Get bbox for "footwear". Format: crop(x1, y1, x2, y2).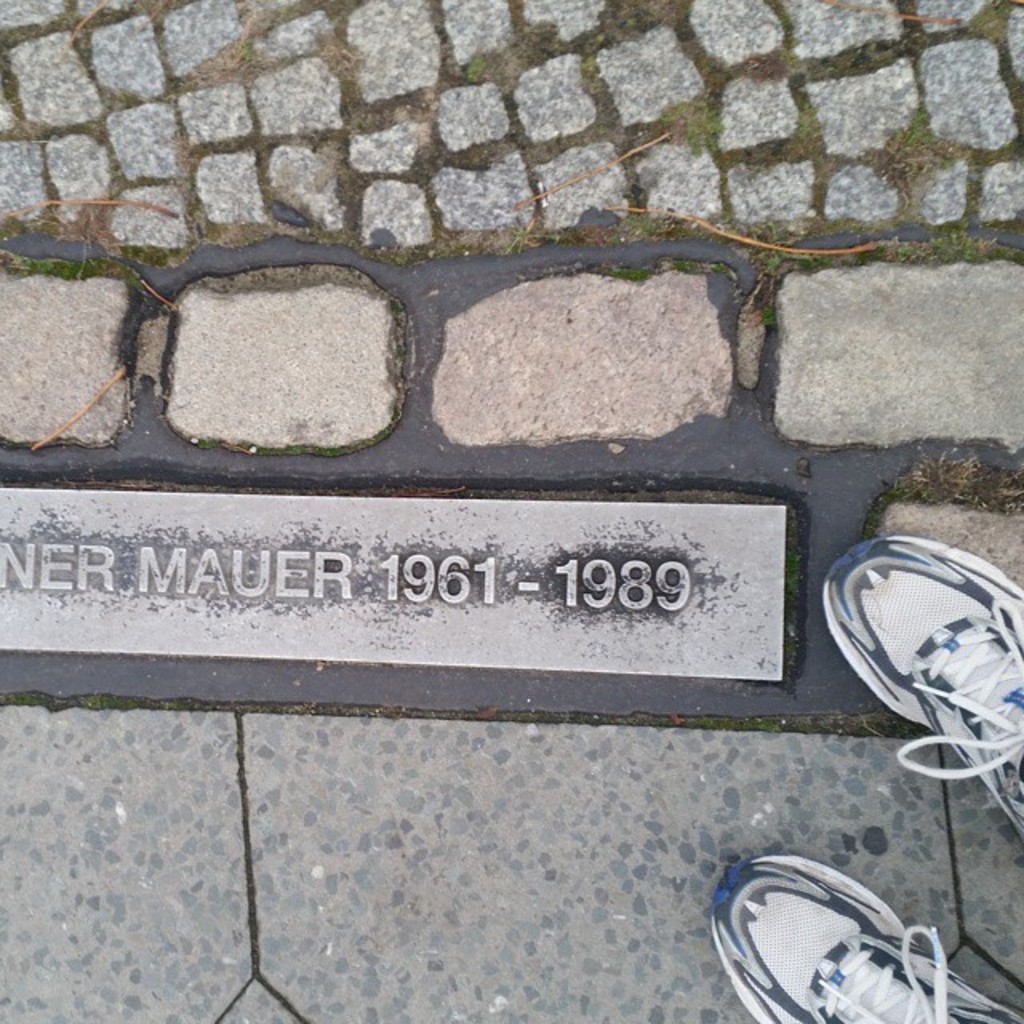
crop(813, 518, 1022, 859).
